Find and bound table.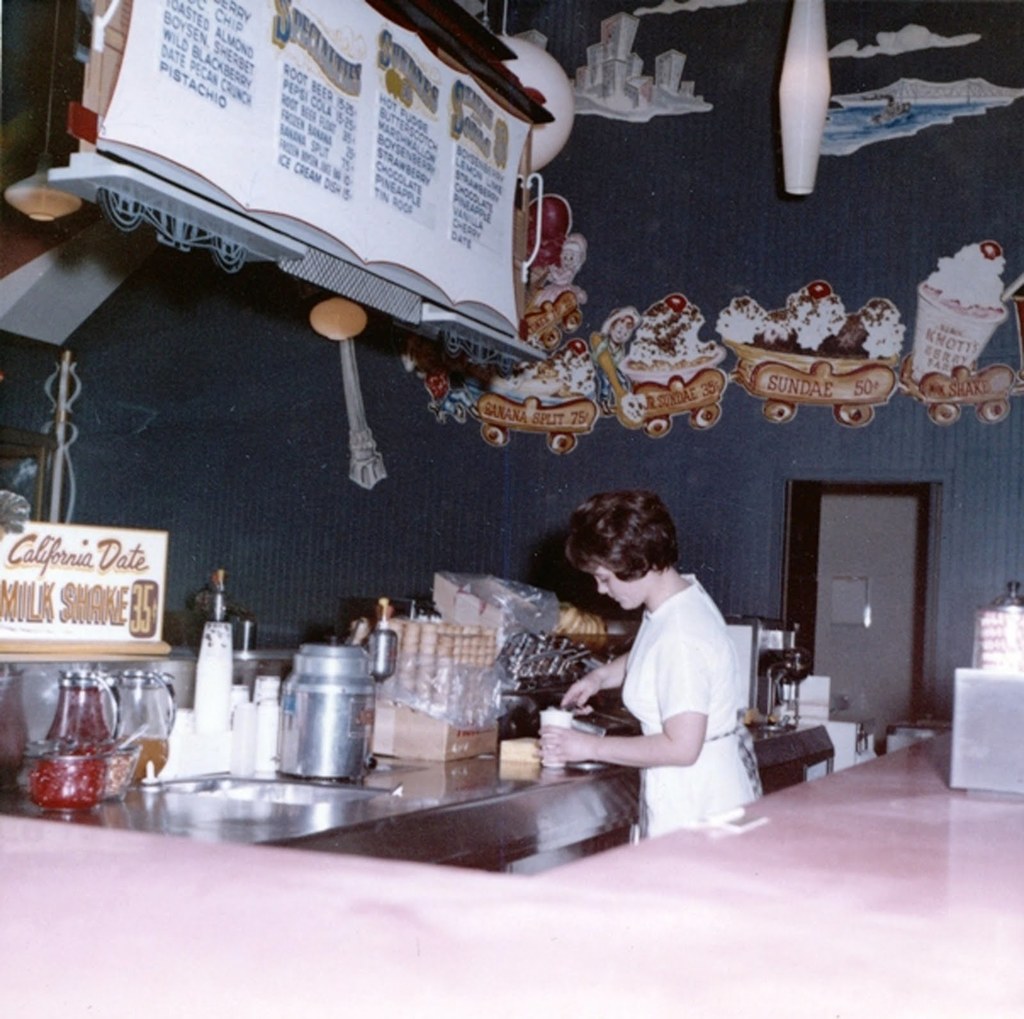
Bound: select_region(0, 657, 842, 885).
